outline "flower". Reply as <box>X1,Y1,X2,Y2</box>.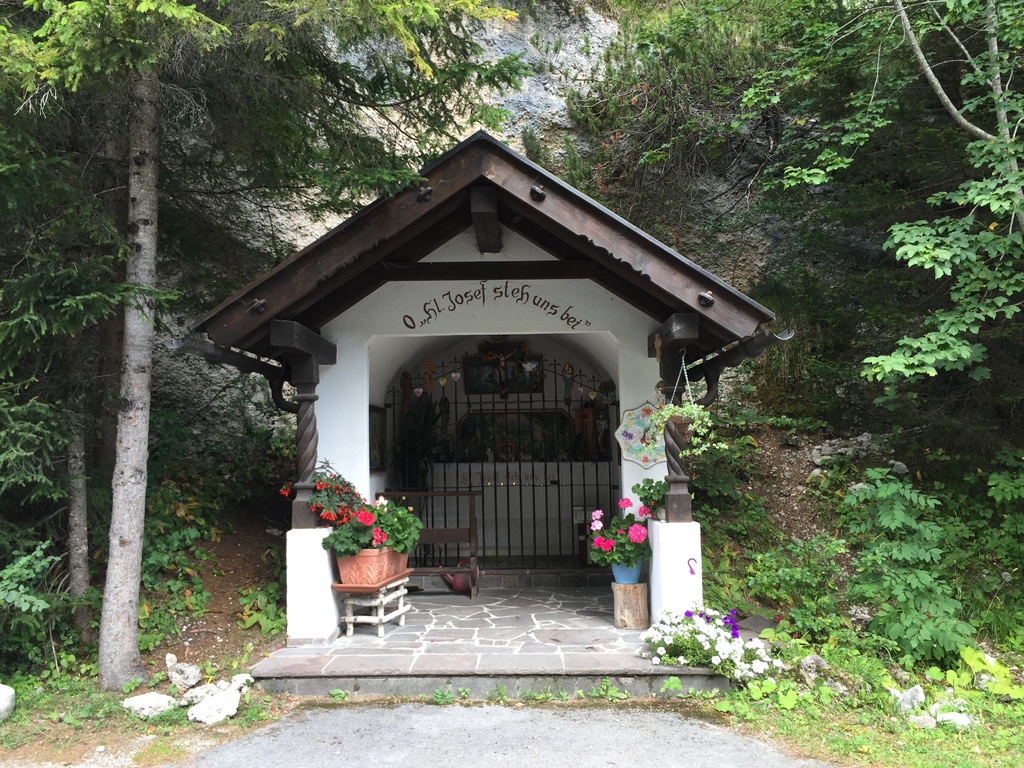
<box>641,505,652,515</box>.
